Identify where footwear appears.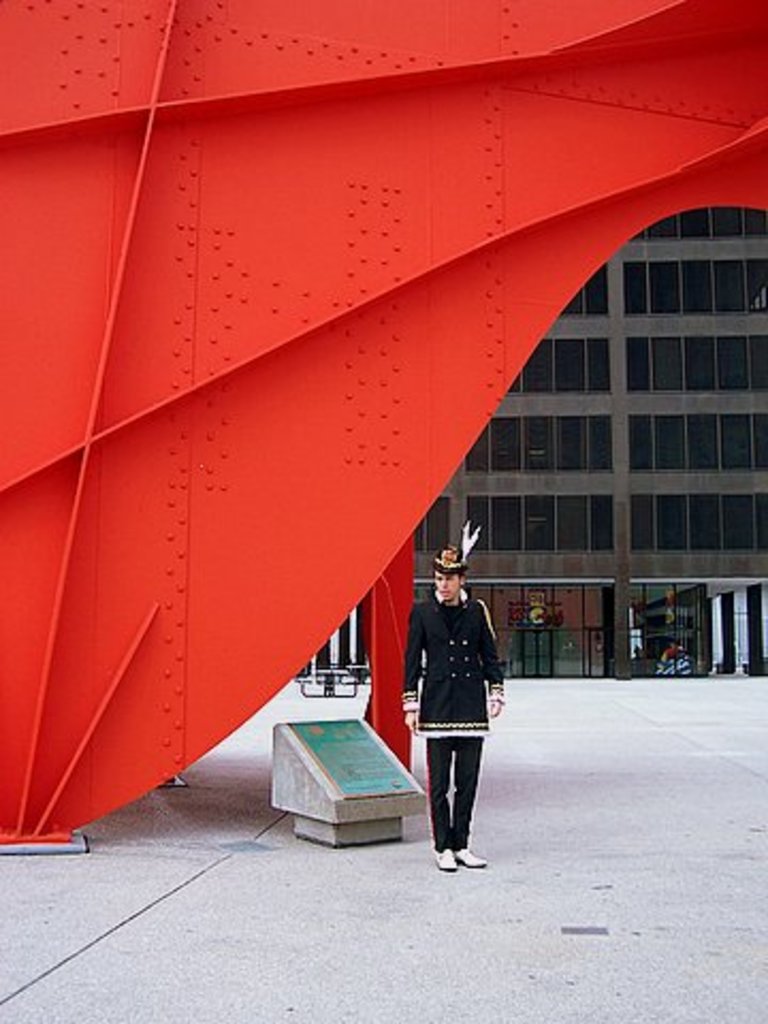
Appears at region(446, 843, 486, 868).
